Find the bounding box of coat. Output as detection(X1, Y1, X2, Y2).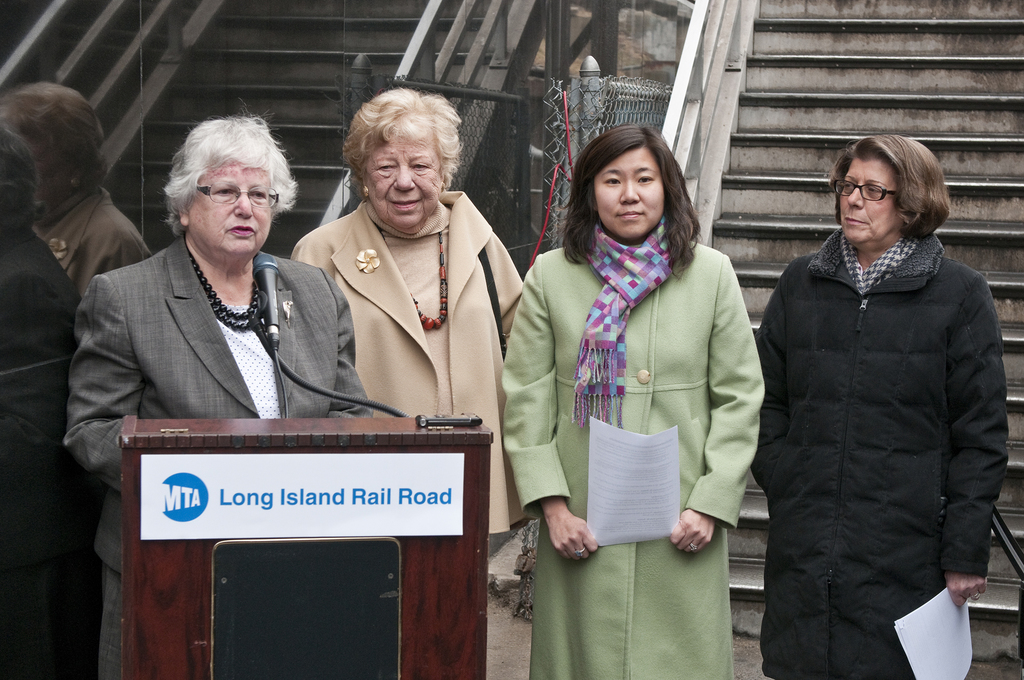
detection(295, 190, 530, 542).
